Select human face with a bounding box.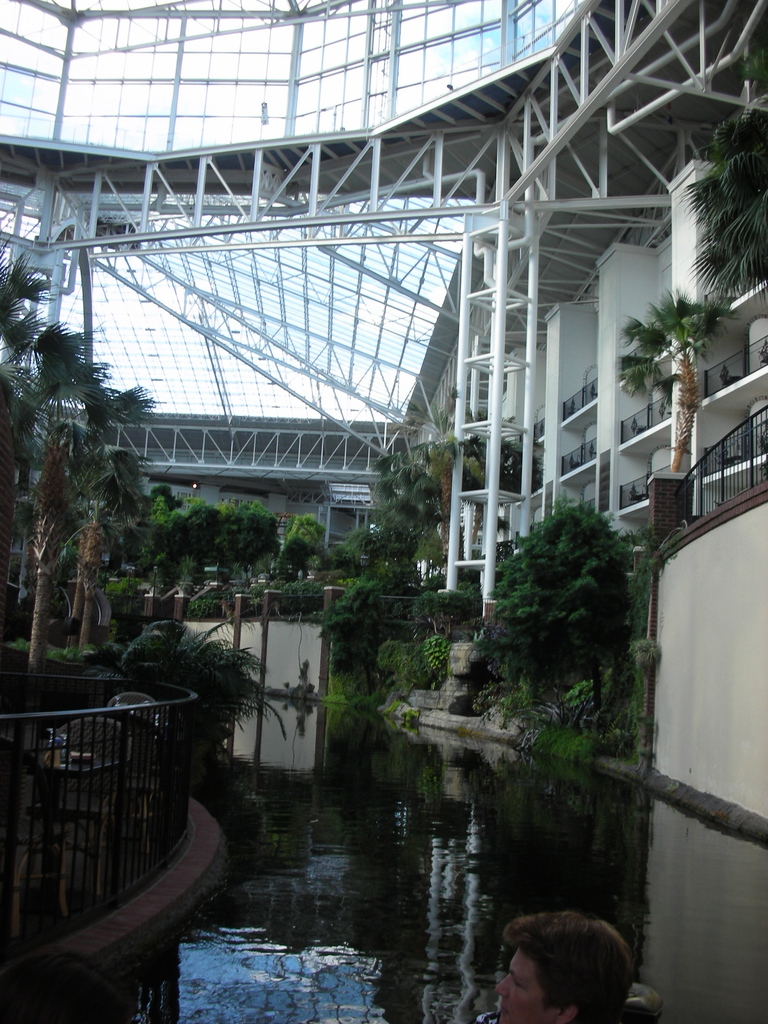
Rect(493, 951, 541, 1023).
